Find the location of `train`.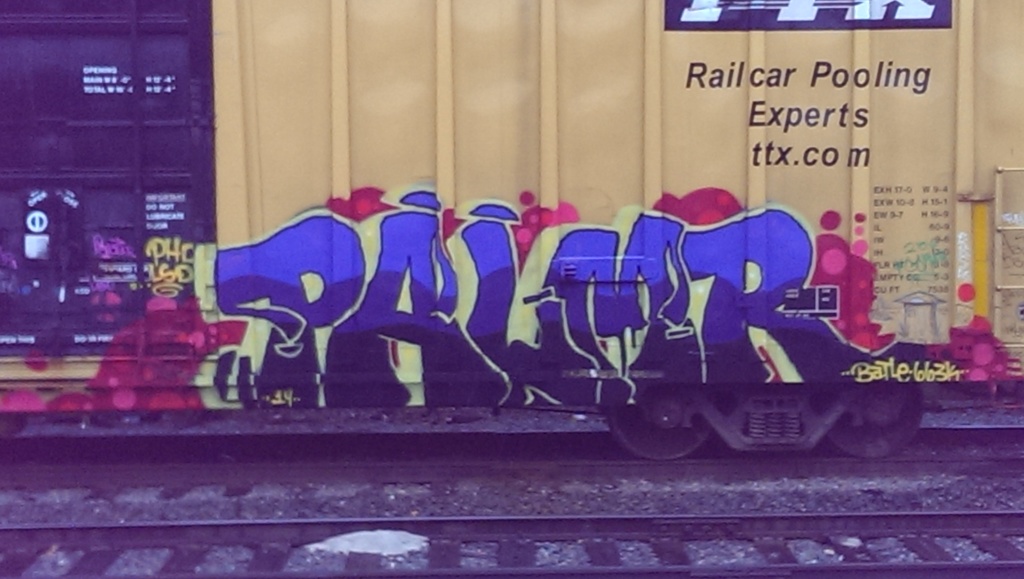
Location: bbox=[0, 0, 1023, 462].
